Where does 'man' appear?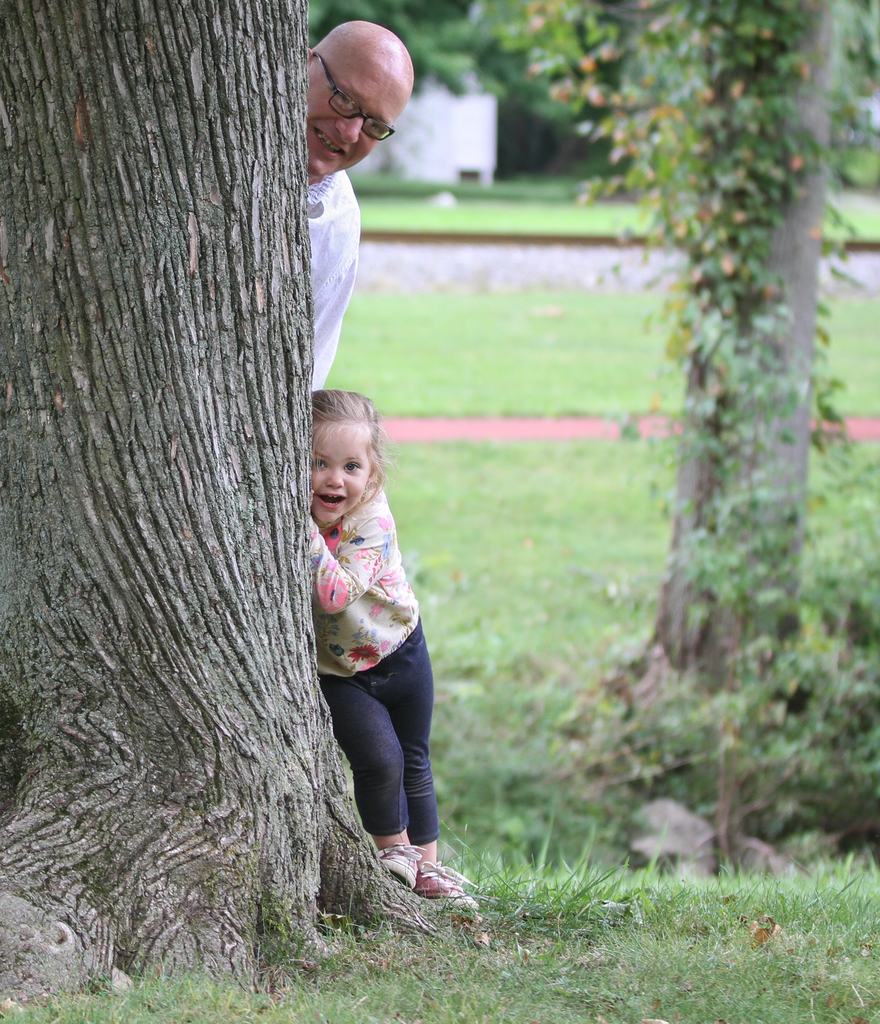
Appears at [x1=237, y1=56, x2=451, y2=460].
